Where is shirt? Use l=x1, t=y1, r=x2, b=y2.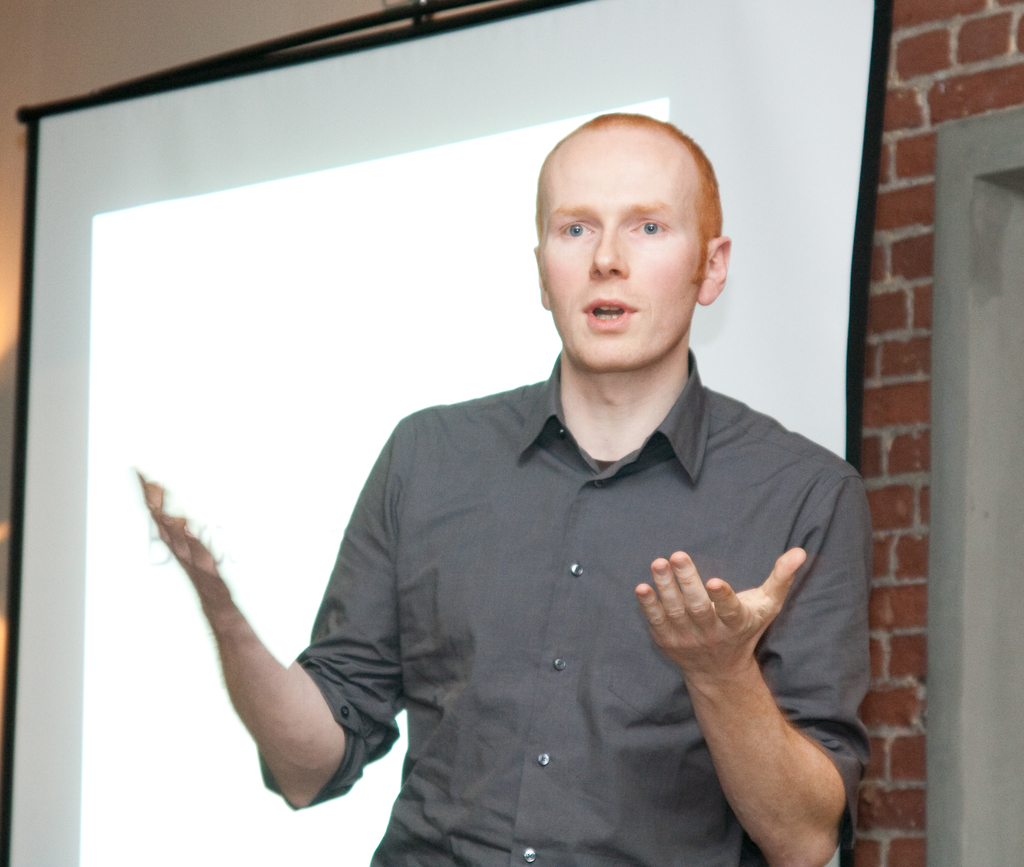
l=254, t=343, r=872, b=866.
